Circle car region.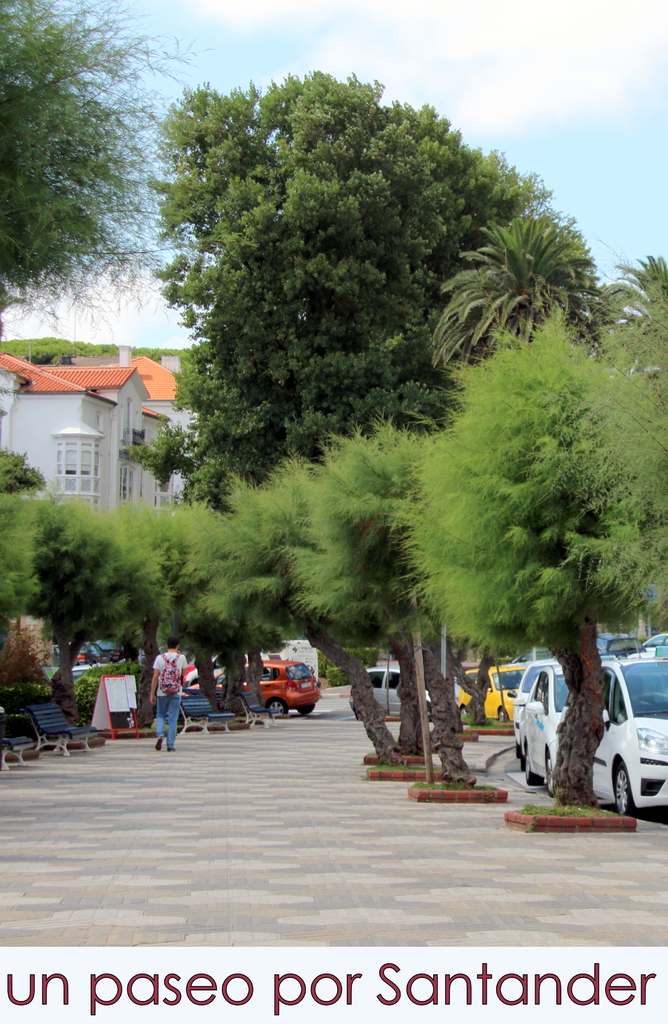
Region: x1=555, y1=652, x2=667, y2=813.
